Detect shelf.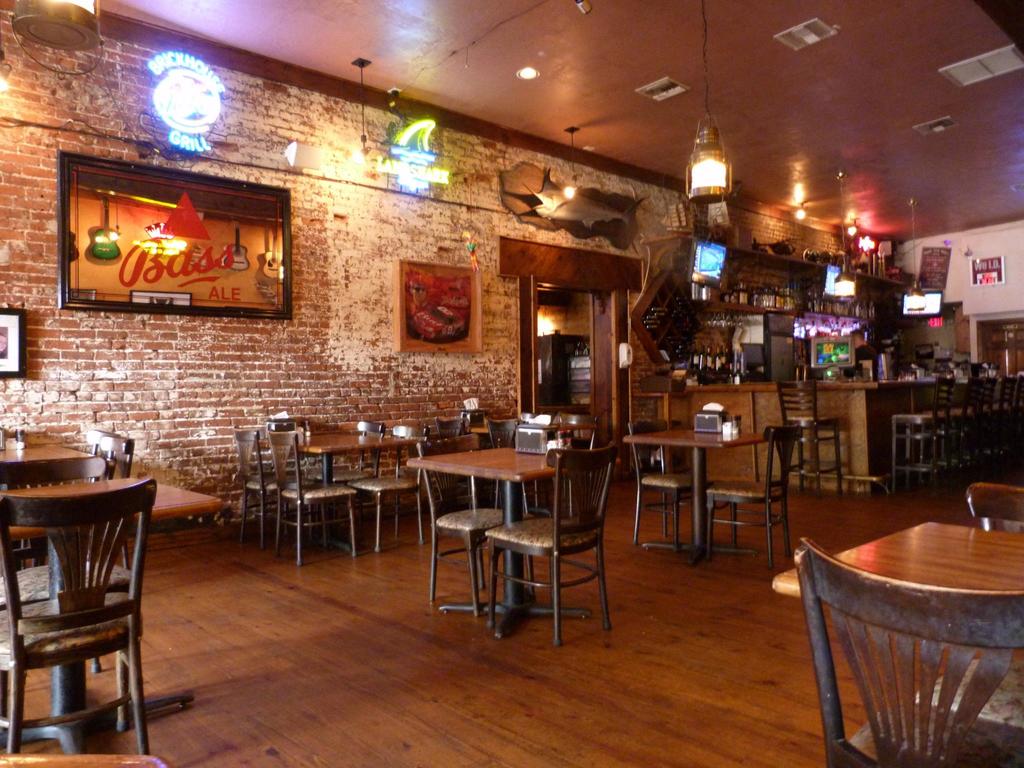
Detected at {"x1": 788, "y1": 271, "x2": 906, "y2": 342}.
